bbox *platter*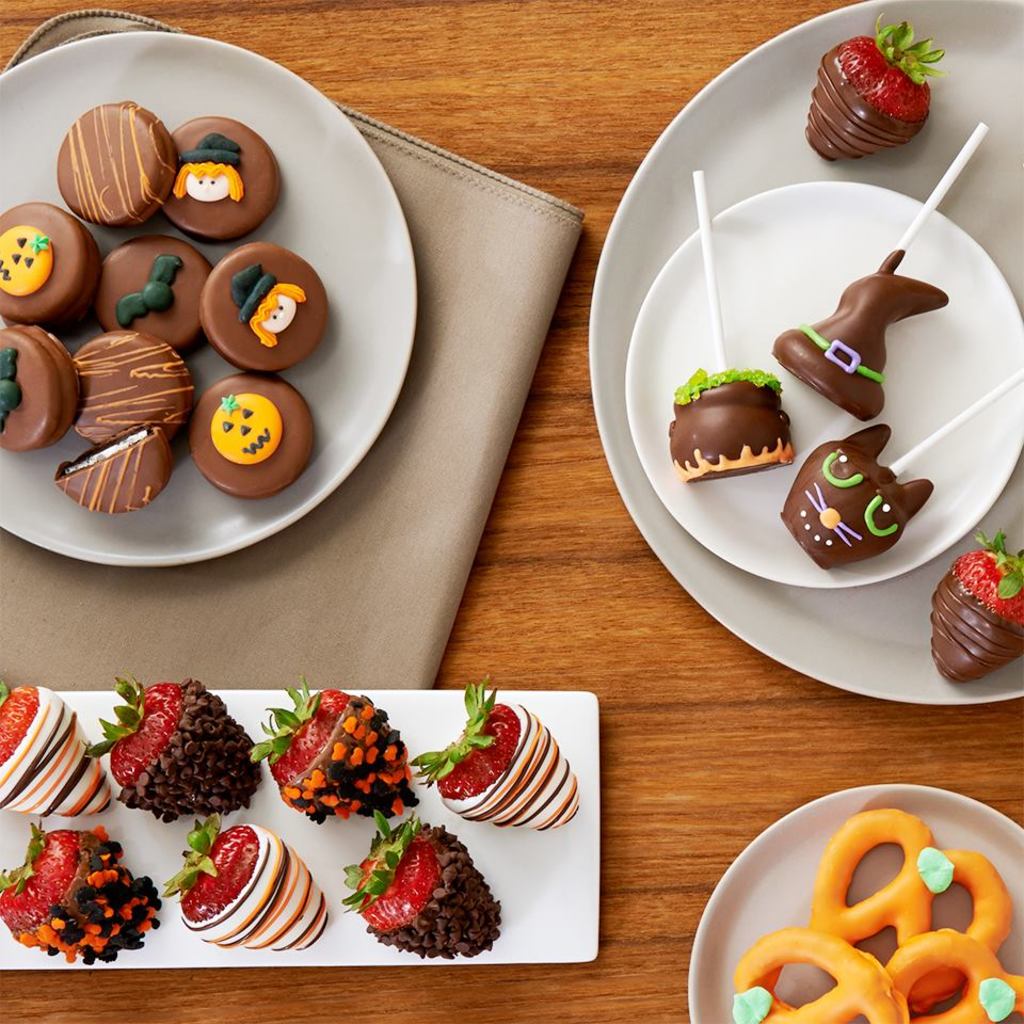
(left=622, top=177, right=1022, bottom=590)
